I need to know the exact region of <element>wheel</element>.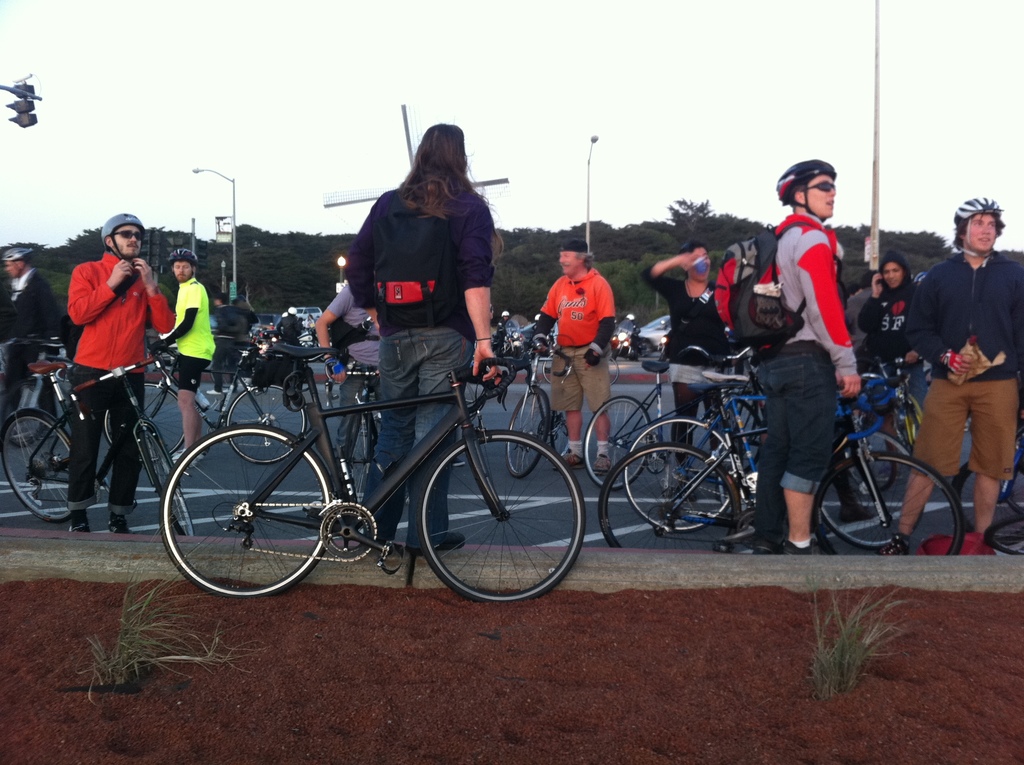
Region: (x1=1, y1=413, x2=72, y2=524).
